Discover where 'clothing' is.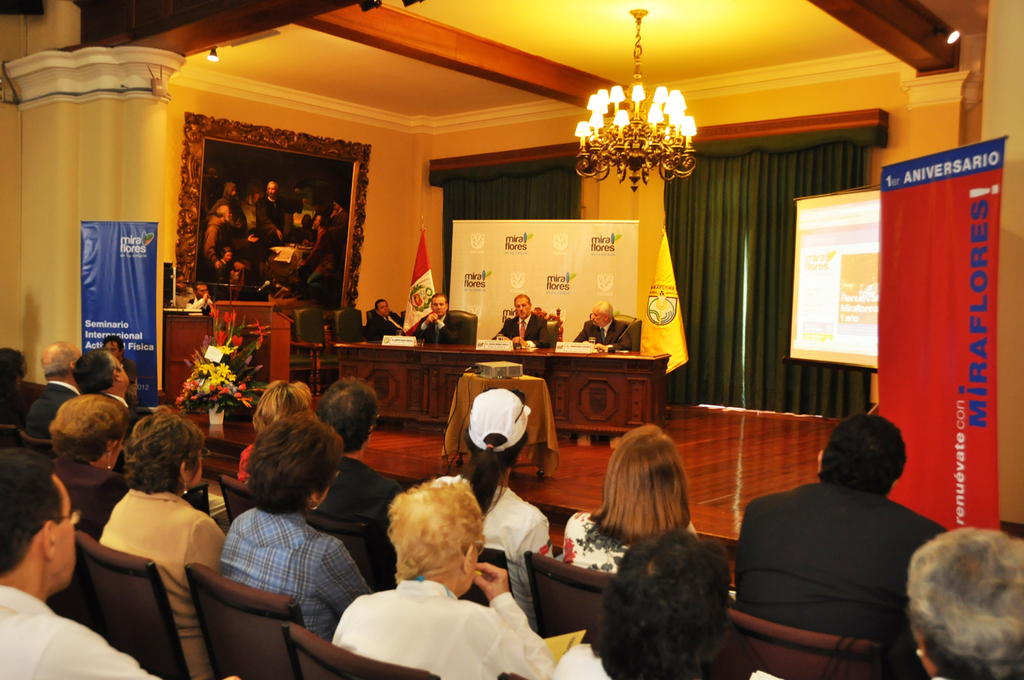
Discovered at select_region(99, 487, 225, 679).
